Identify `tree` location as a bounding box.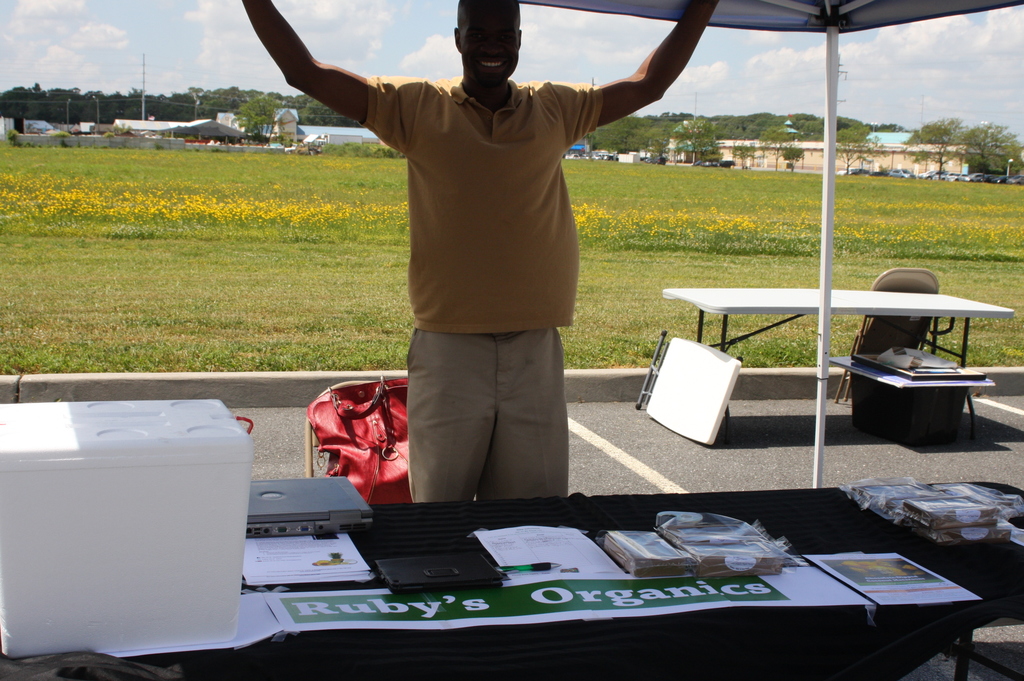
{"left": 594, "top": 114, "right": 645, "bottom": 156}.
